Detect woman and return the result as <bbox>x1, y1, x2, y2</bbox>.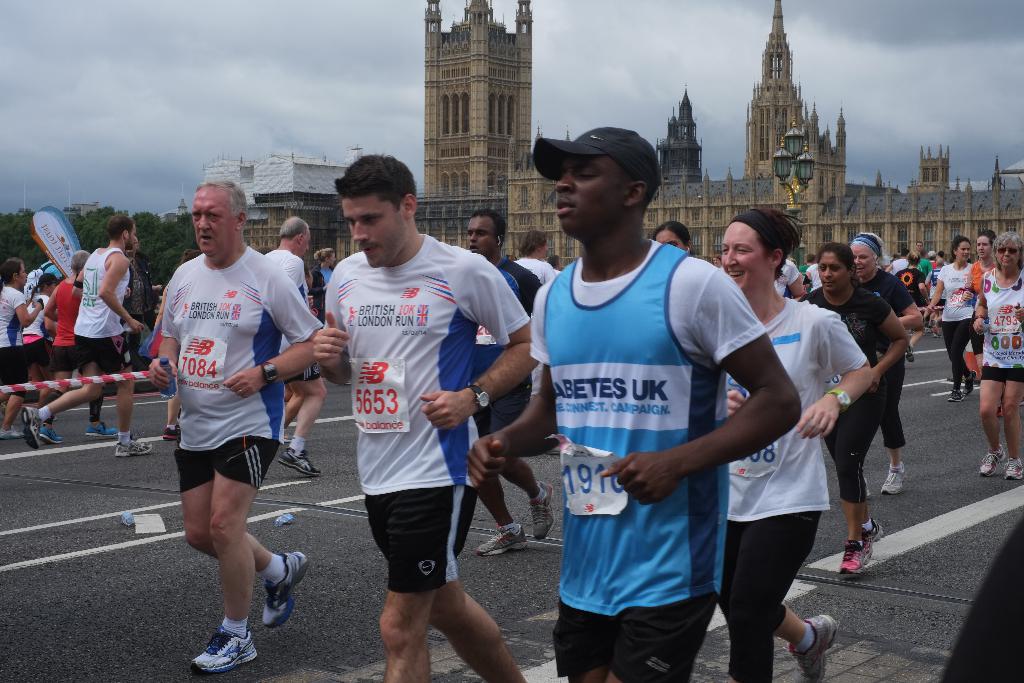
<bbox>307, 240, 344, 328</bbox>.
